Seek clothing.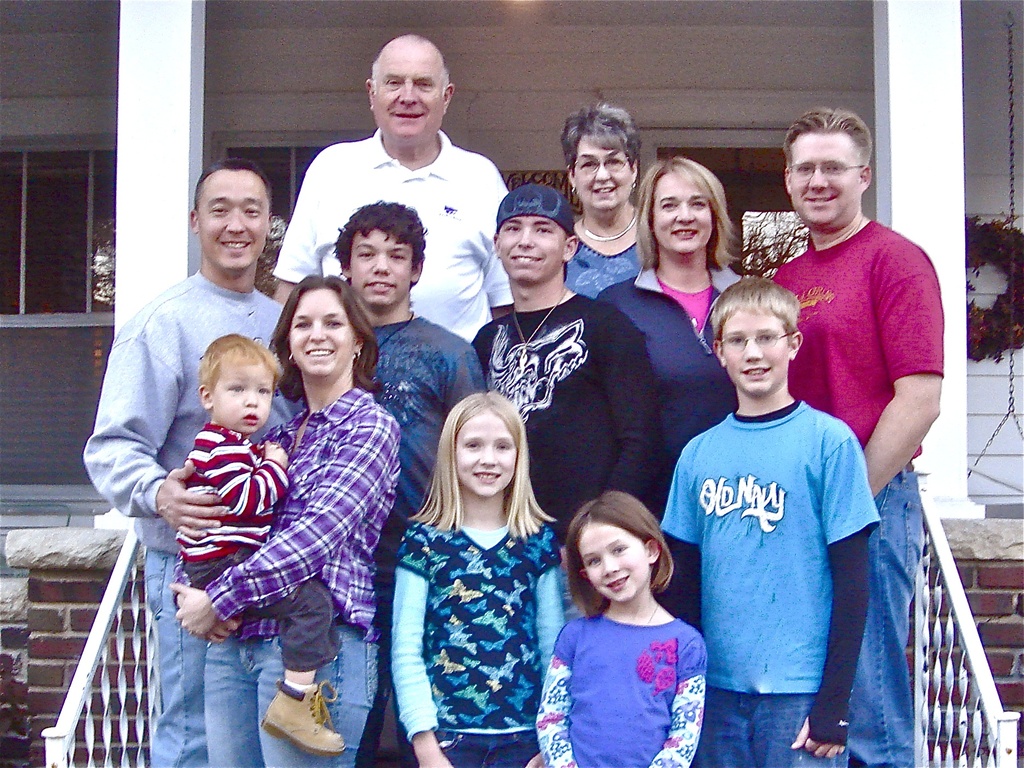
(346,306,475,509).
